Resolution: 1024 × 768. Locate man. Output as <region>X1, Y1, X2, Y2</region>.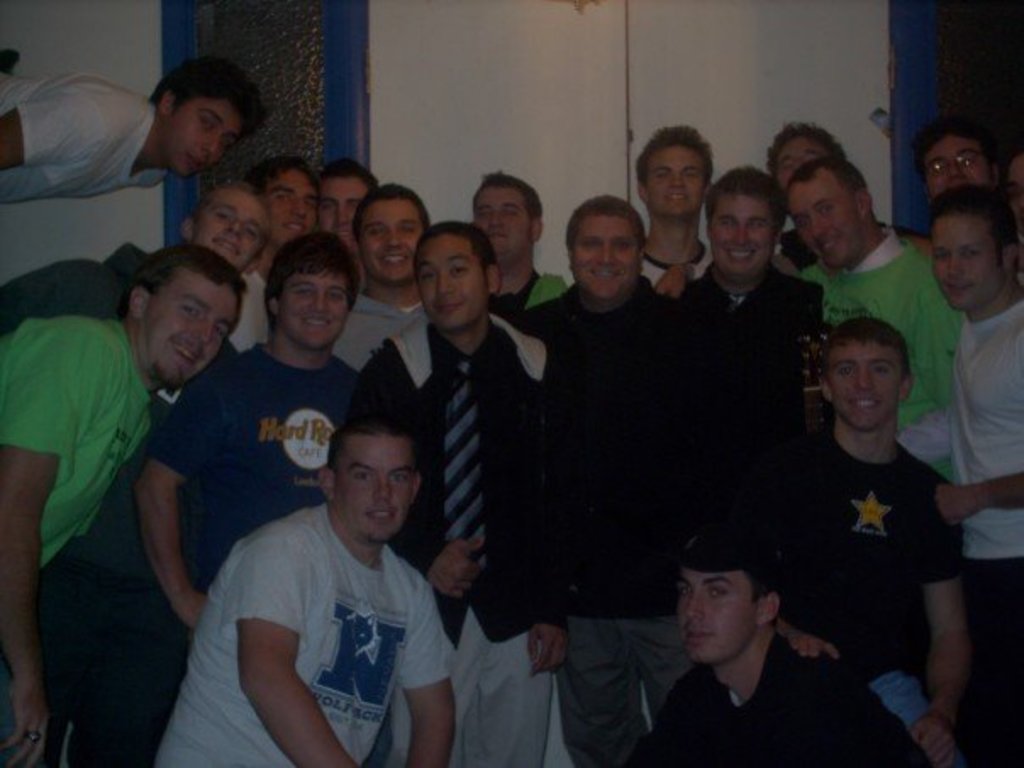
<region>636, 124, 719, 297</region>.
